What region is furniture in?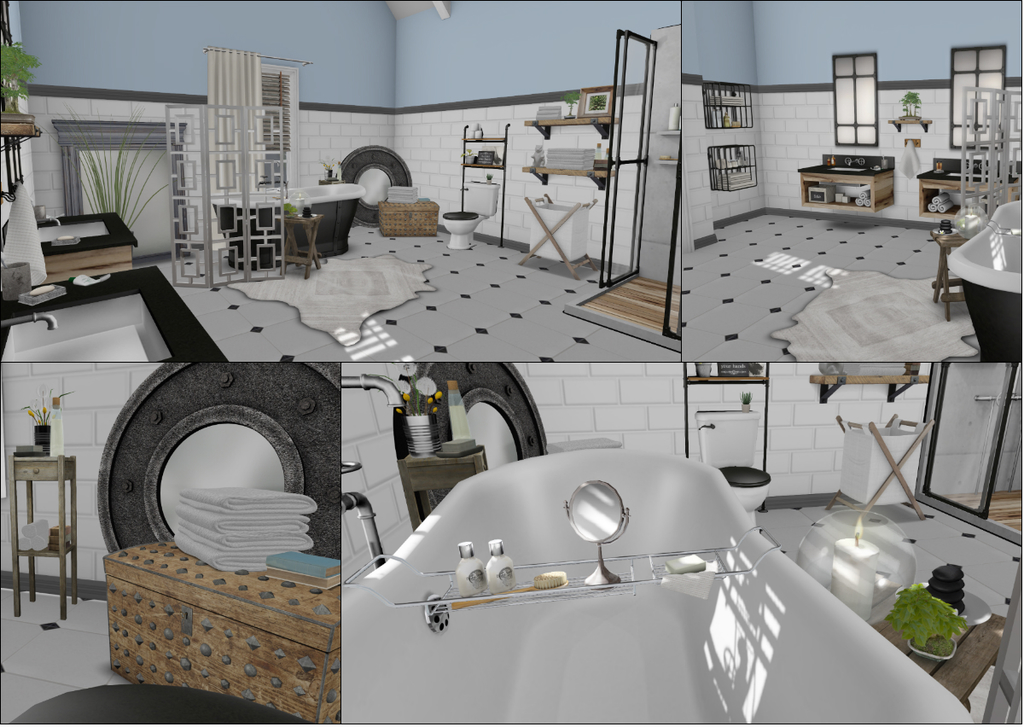
[524, 162, 618, 190].
